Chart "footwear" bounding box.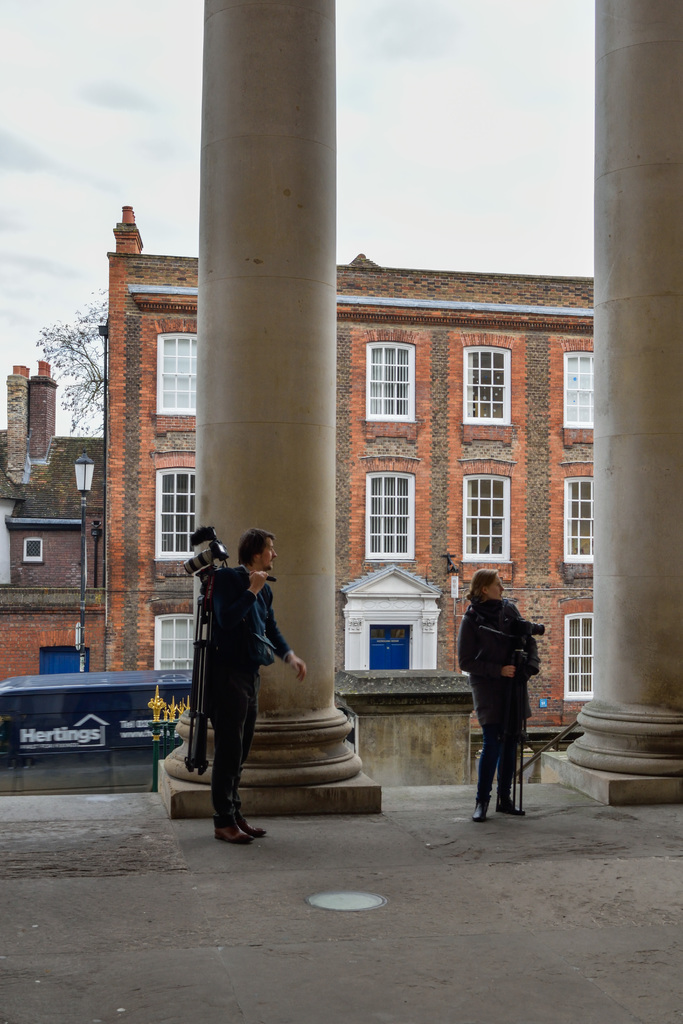
Charted: [204,784,259,852].
